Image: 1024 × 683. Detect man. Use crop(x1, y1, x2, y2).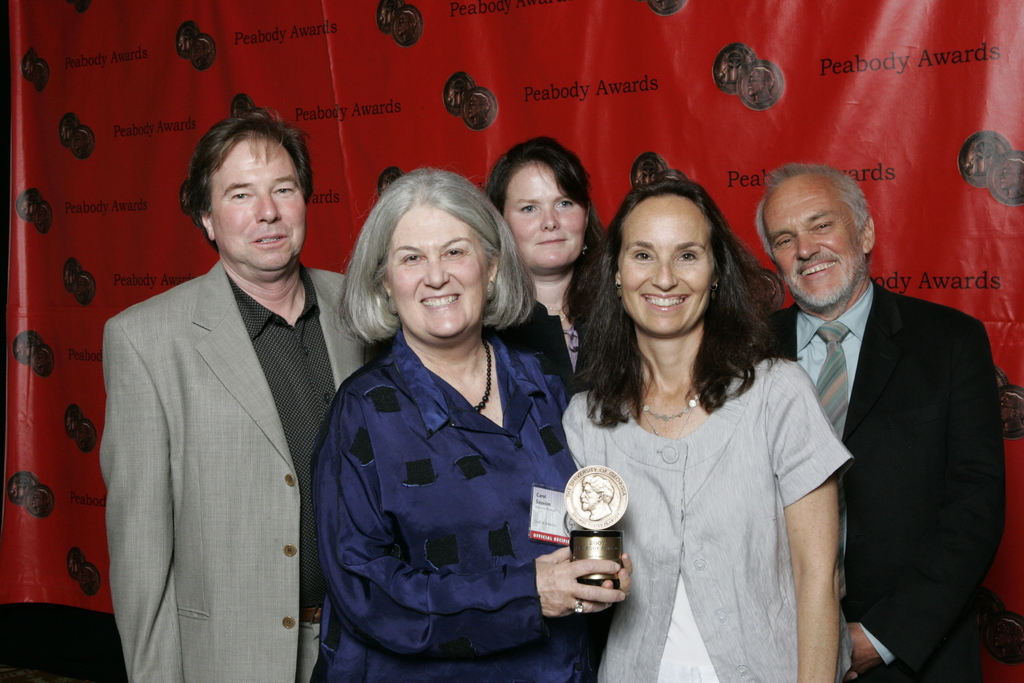
crop(102, 108, 400, 682).
